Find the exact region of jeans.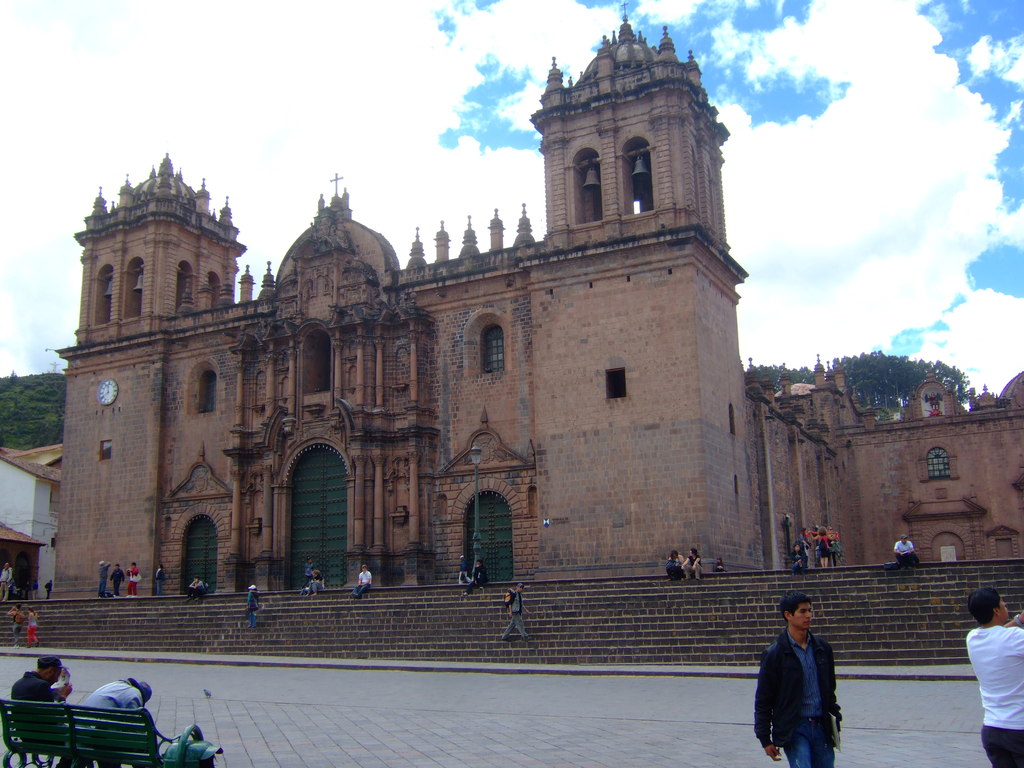
Exact region: <box>157,576,166,595</box>.
